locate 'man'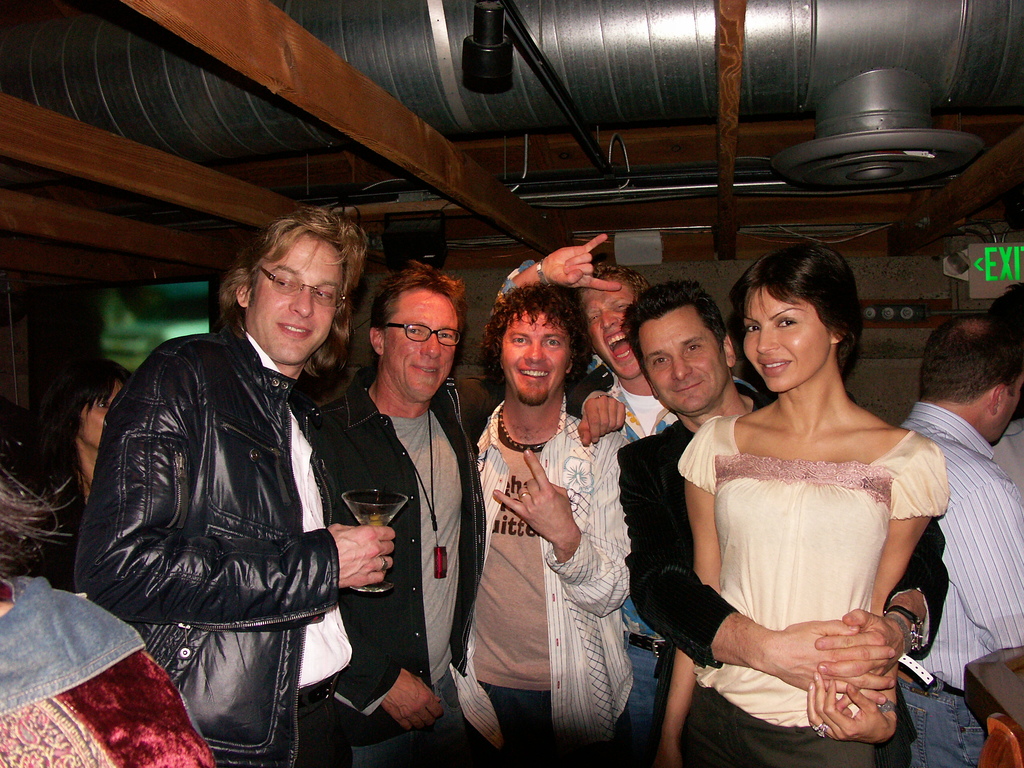
box(900, 317, 1023, 767)
